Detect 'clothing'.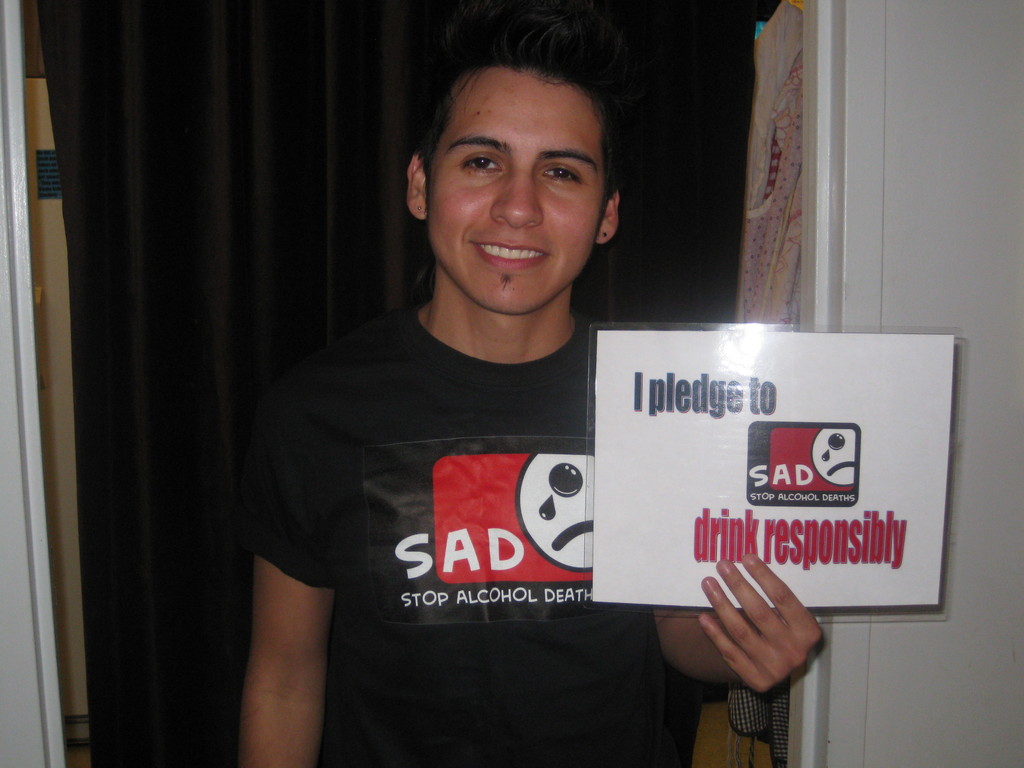
Detected at [238,404,739,737].
